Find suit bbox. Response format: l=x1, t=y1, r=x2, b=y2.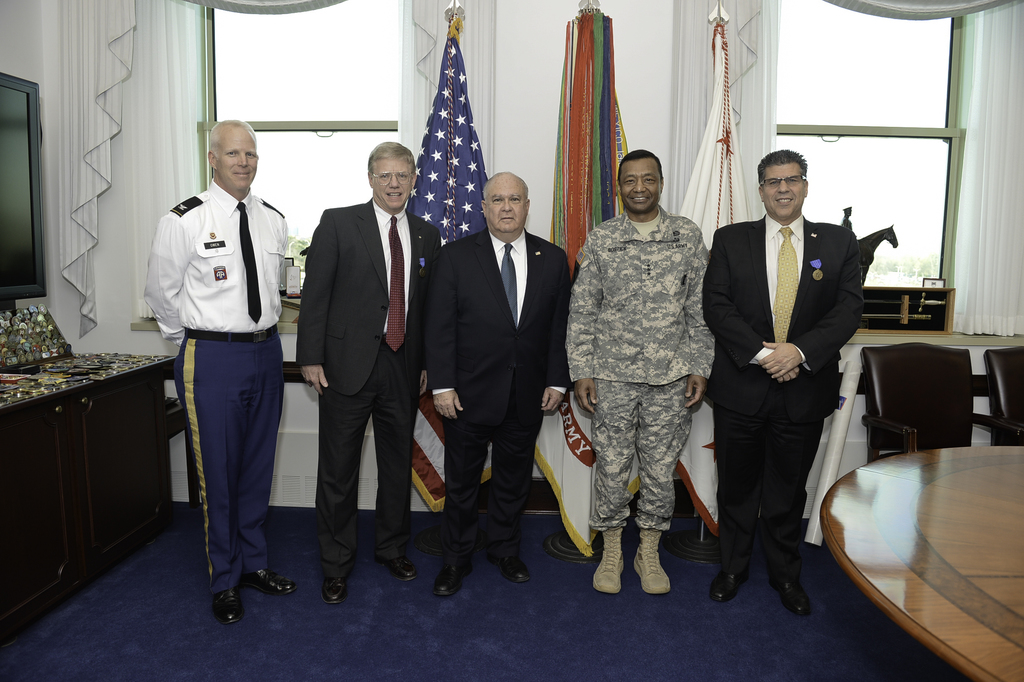
l=422, t=225, r=569, b=568.
